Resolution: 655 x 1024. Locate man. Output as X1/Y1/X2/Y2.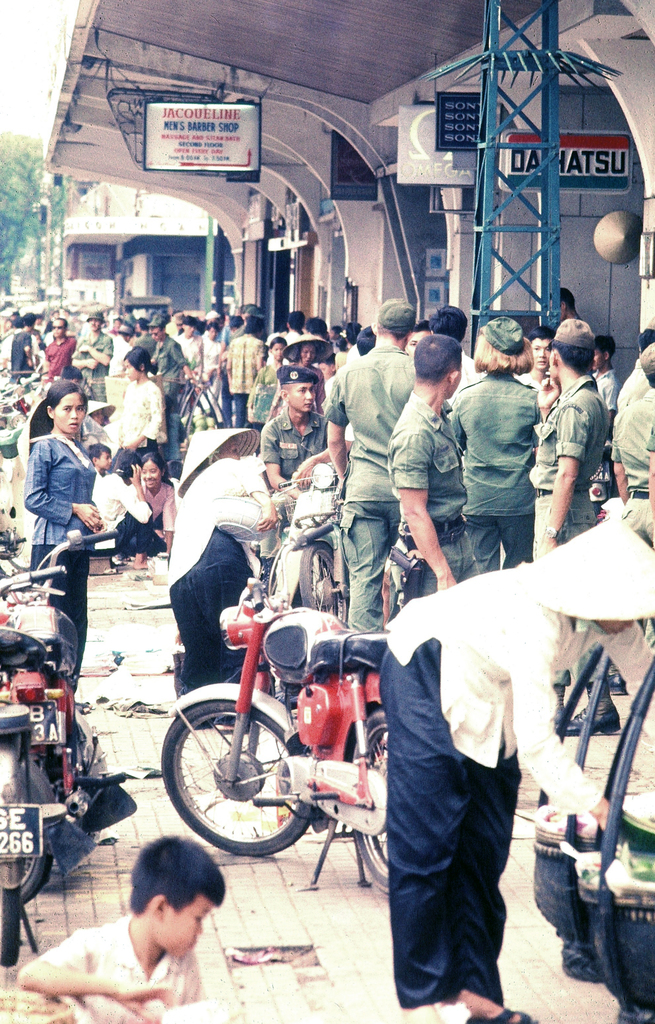
403/318/432/355.
